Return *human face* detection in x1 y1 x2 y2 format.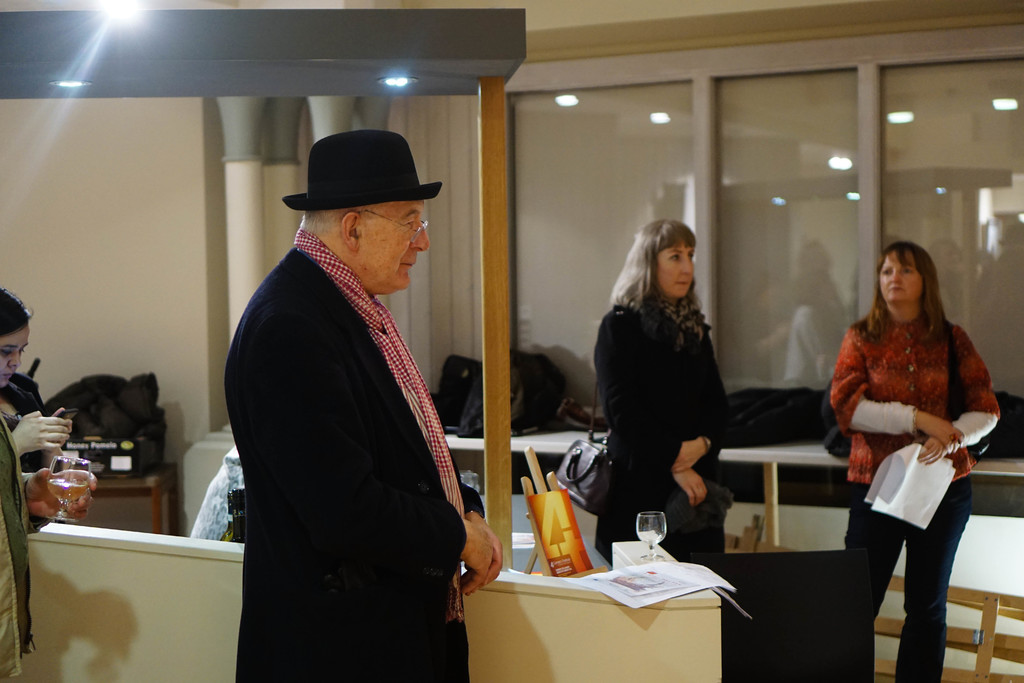
359 203 430 292.
